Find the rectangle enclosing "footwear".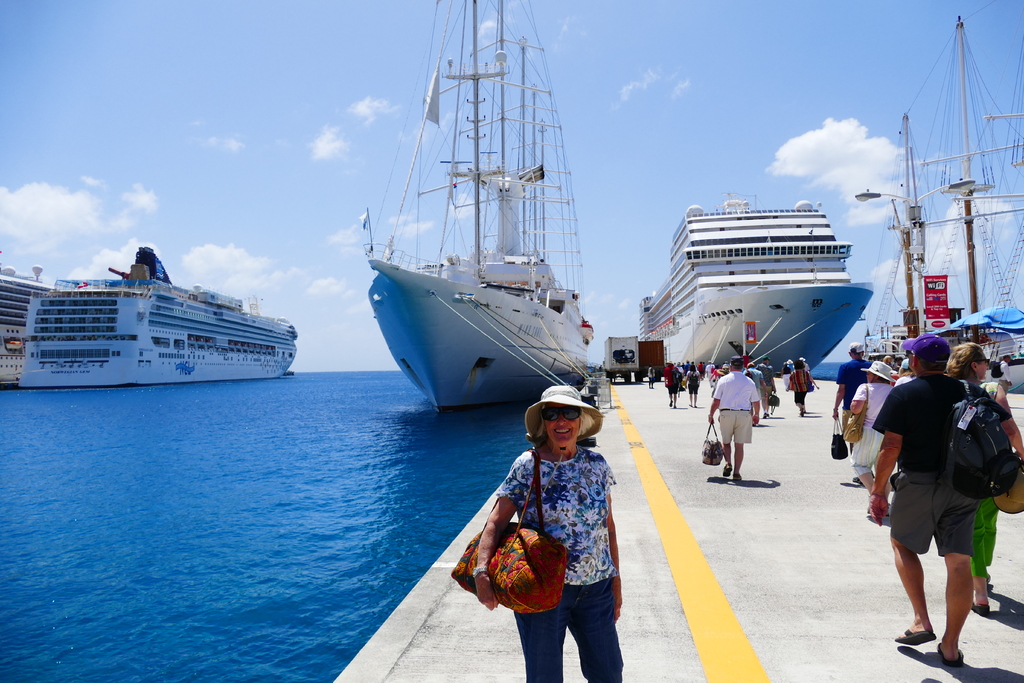
<box>731,473,742,481</box>.
